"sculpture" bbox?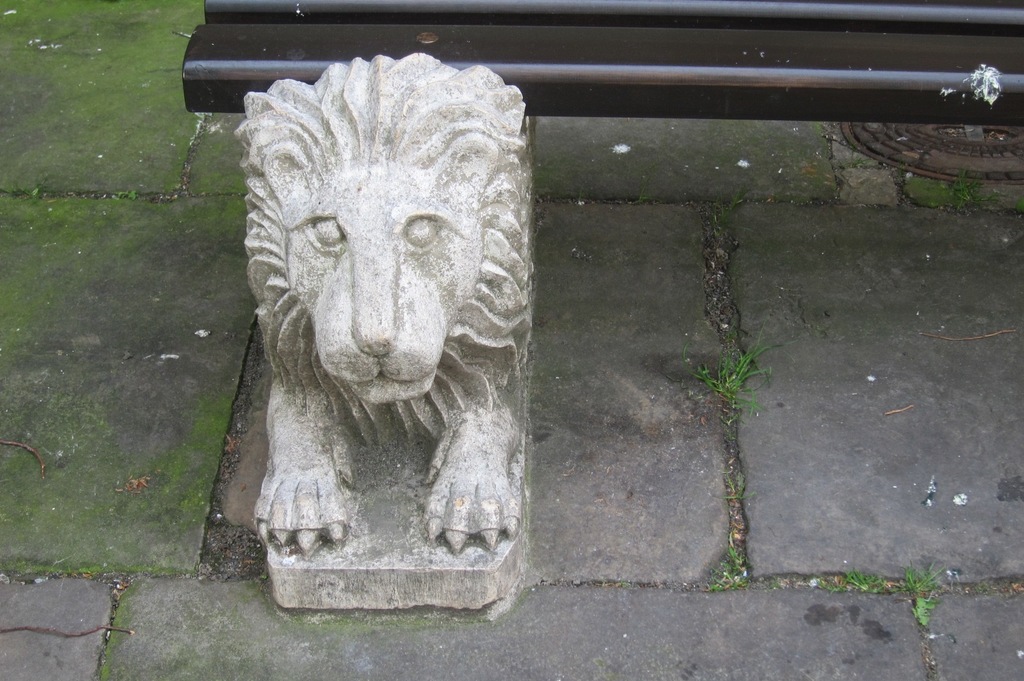
box(234, 51, 532, 613)
